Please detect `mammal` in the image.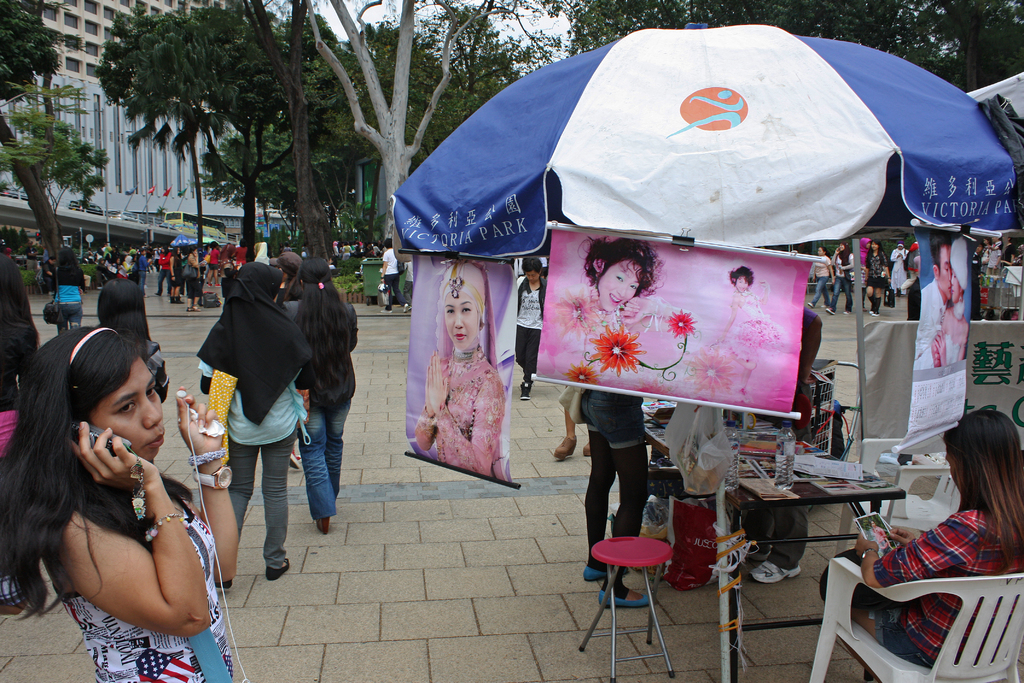
869 518 893 552.
